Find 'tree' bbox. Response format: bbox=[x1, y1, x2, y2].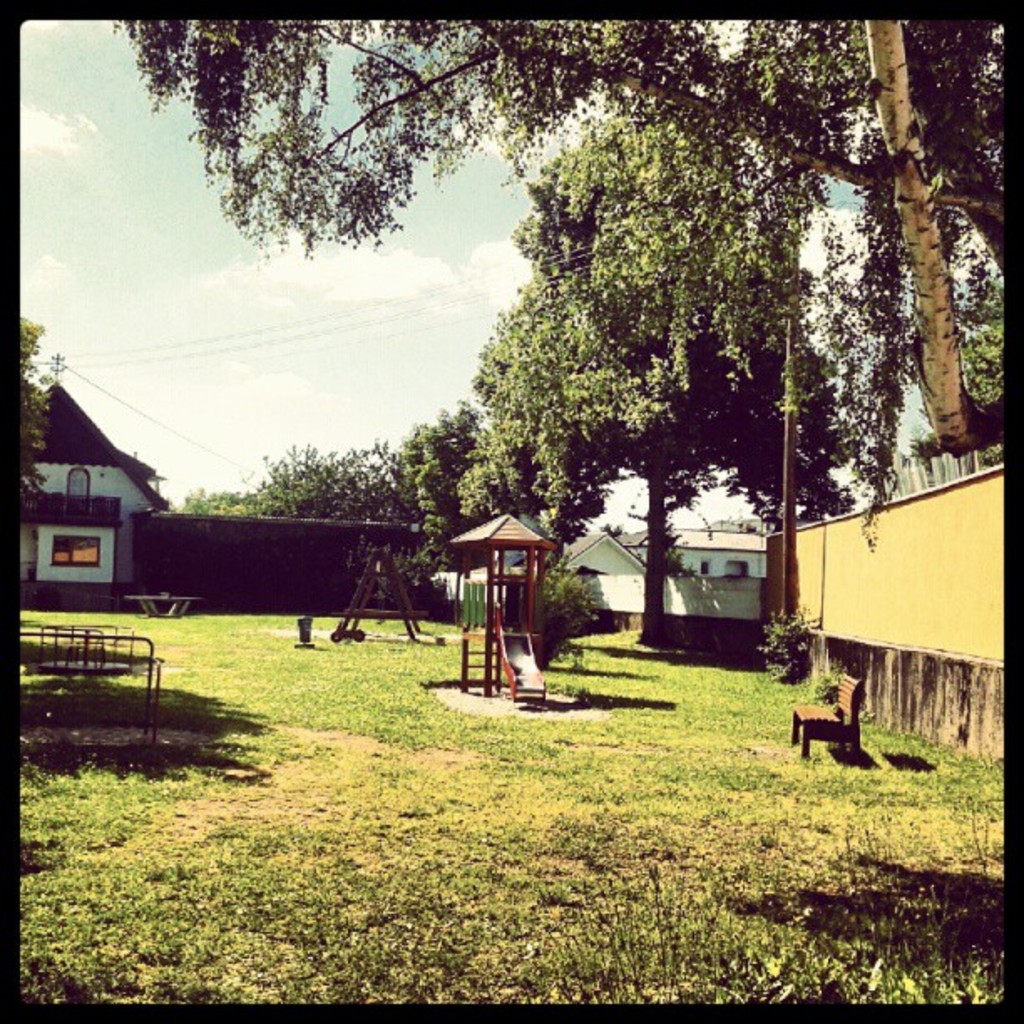
bbox=[105, 23, 1011, 684].
